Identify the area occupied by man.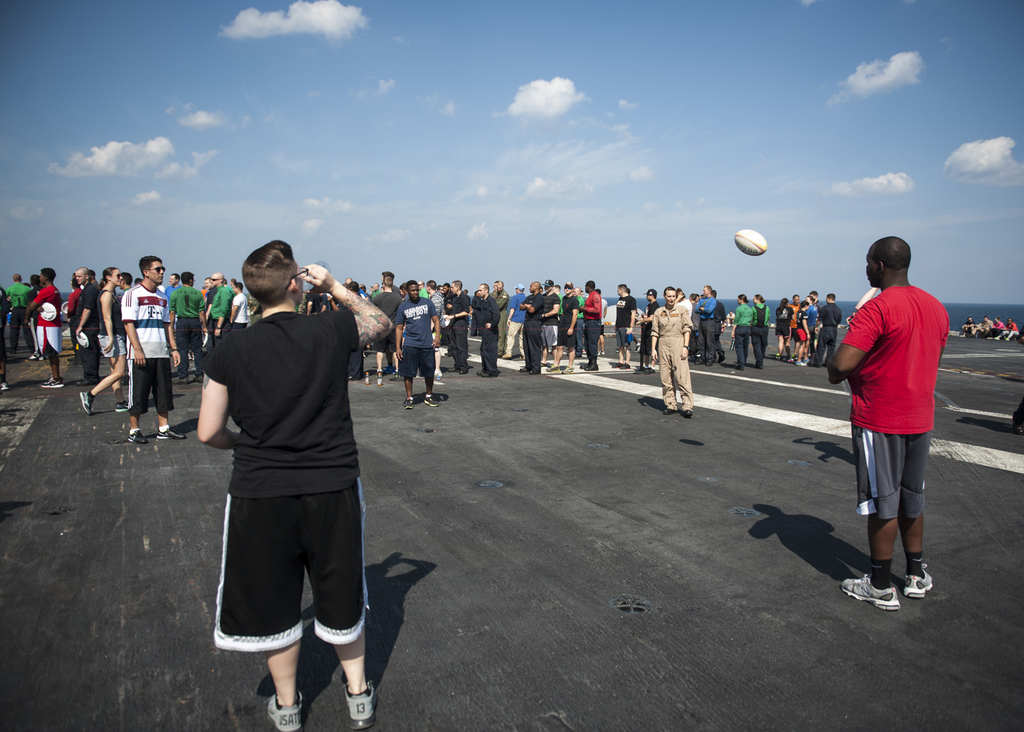
Area: 648,284,695,423.
